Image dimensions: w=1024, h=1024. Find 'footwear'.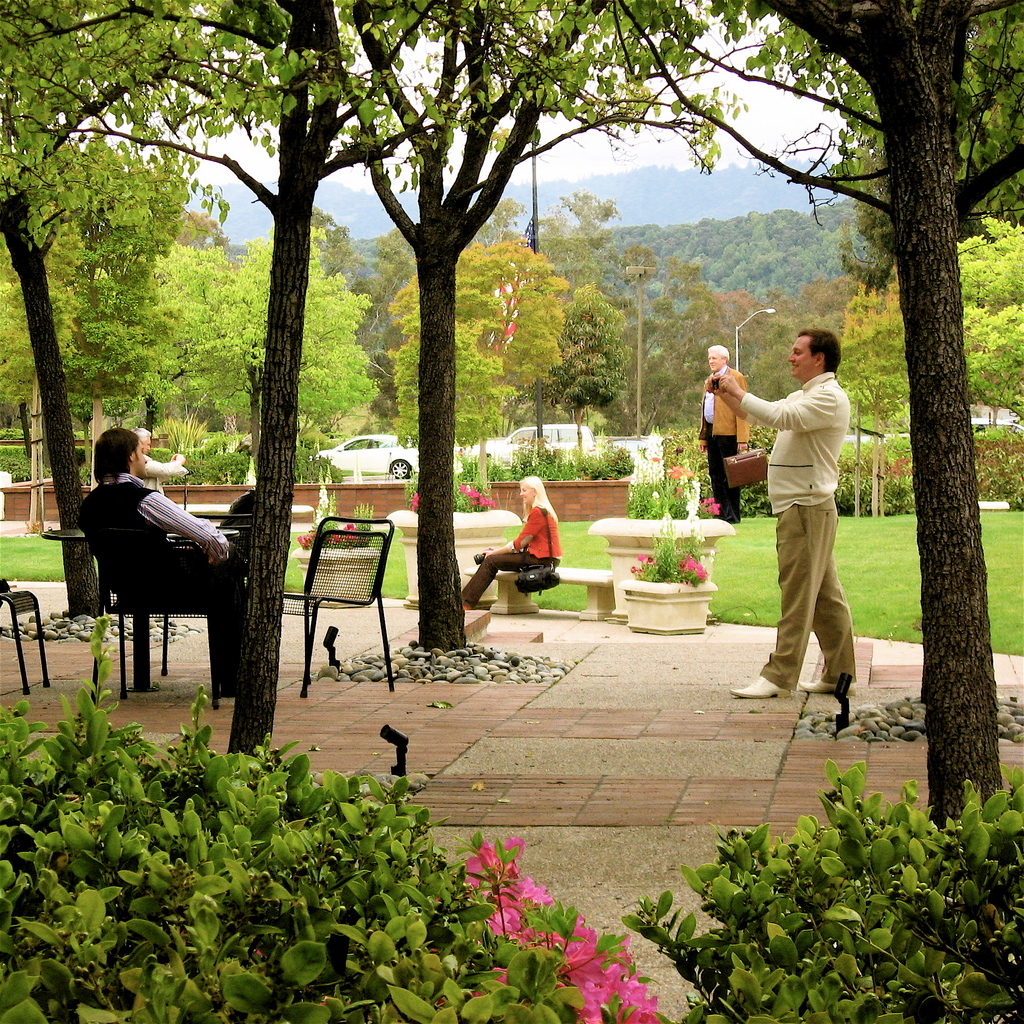
pyautogui.locateOnScreen(729, 675, 793, 701).
